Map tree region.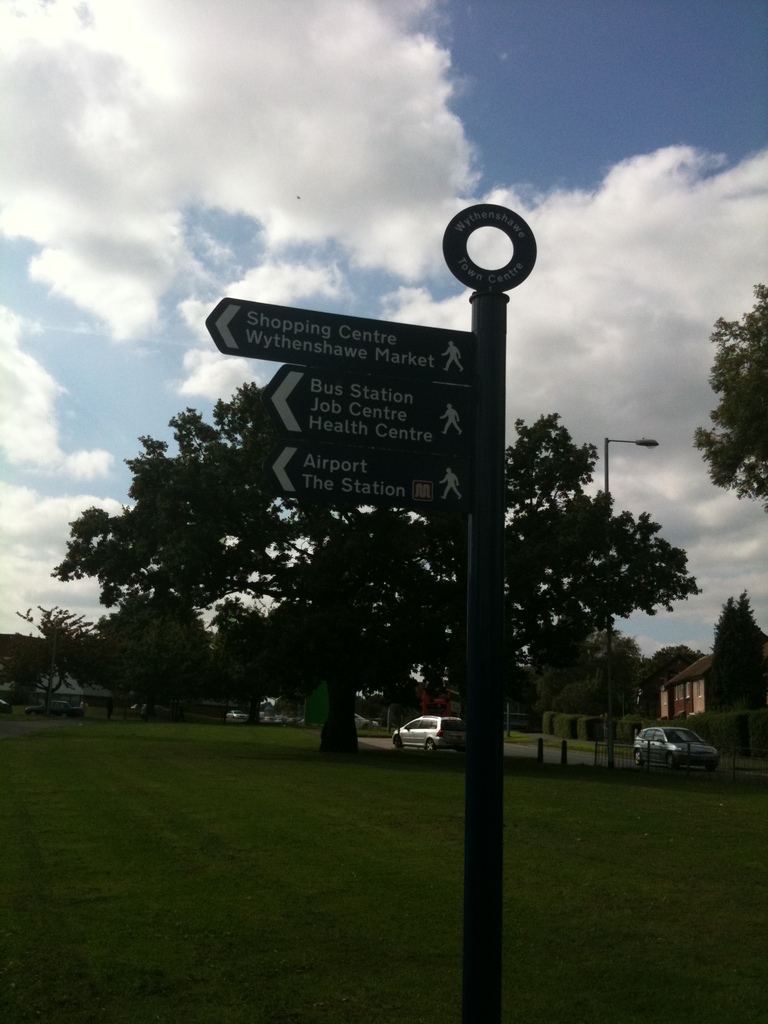
Mapped to [692,586,767,725].
